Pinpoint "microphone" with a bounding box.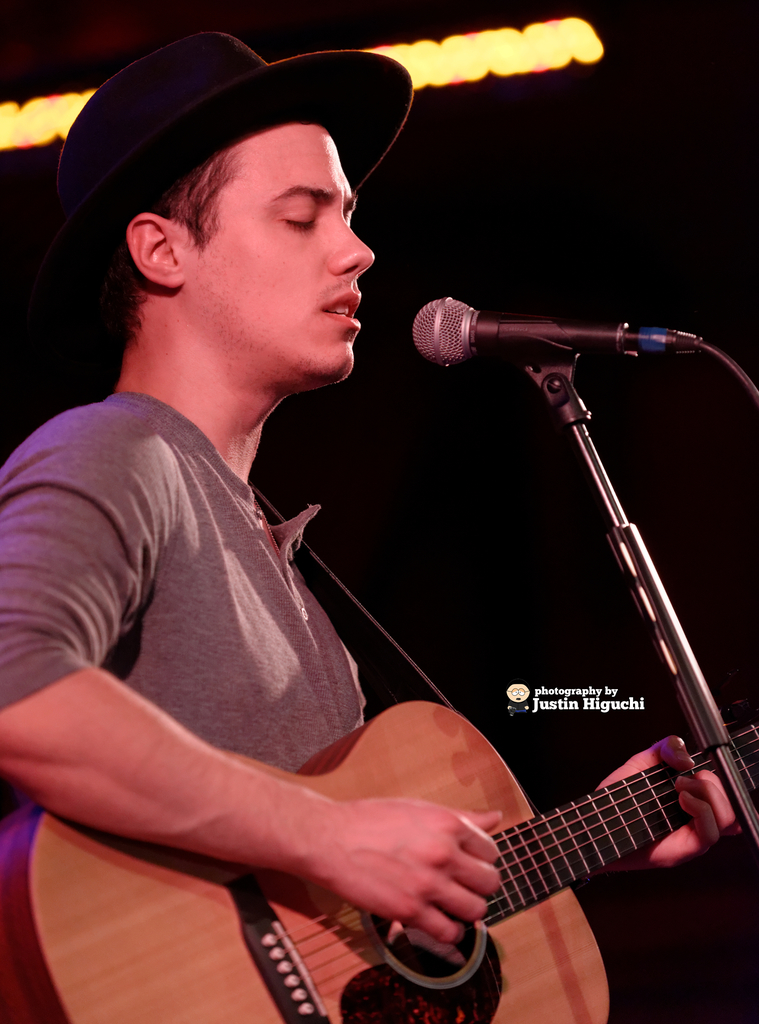
407/292/698/367.
